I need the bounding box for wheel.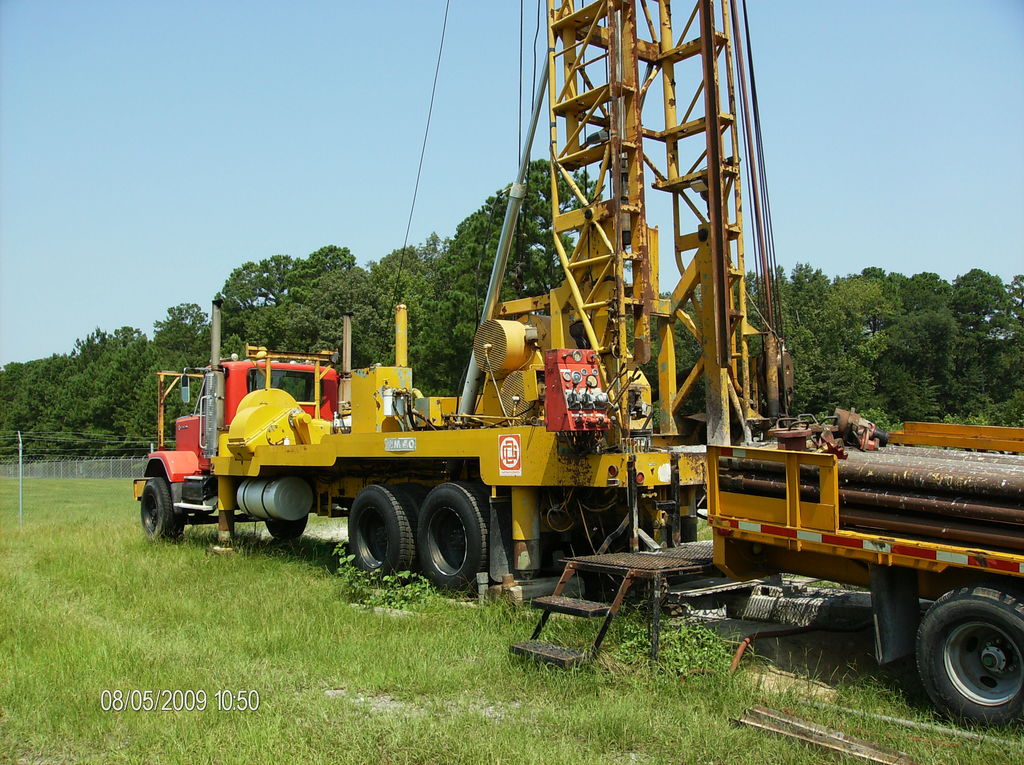
Here it is: x1=263, y1=514, x2=307, y2=545.
